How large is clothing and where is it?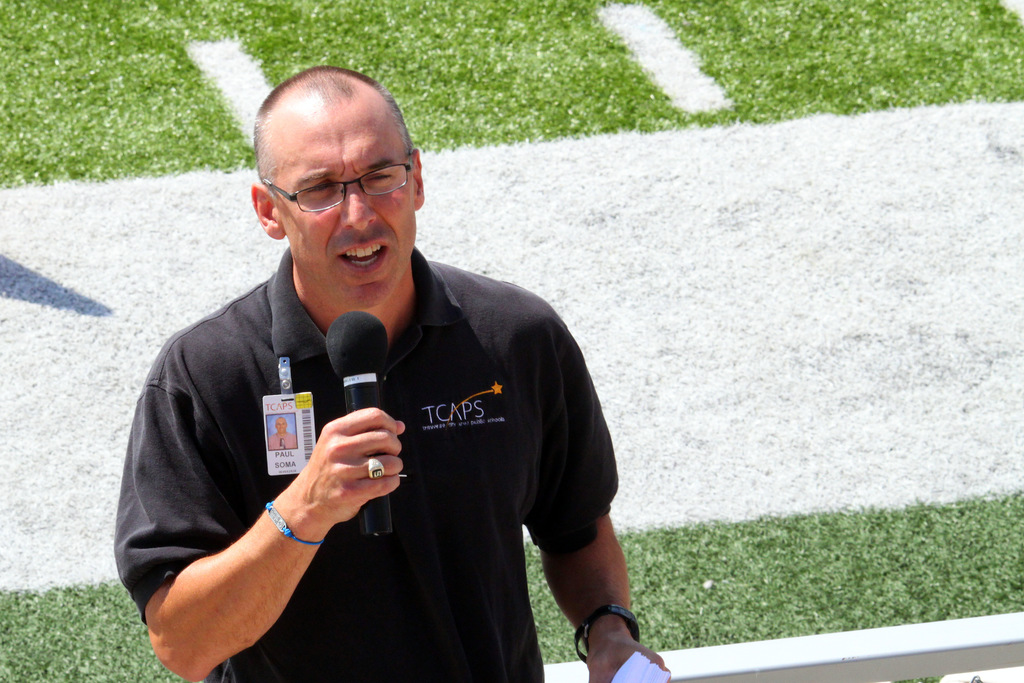
Bounding box: (111,253,637,682).
